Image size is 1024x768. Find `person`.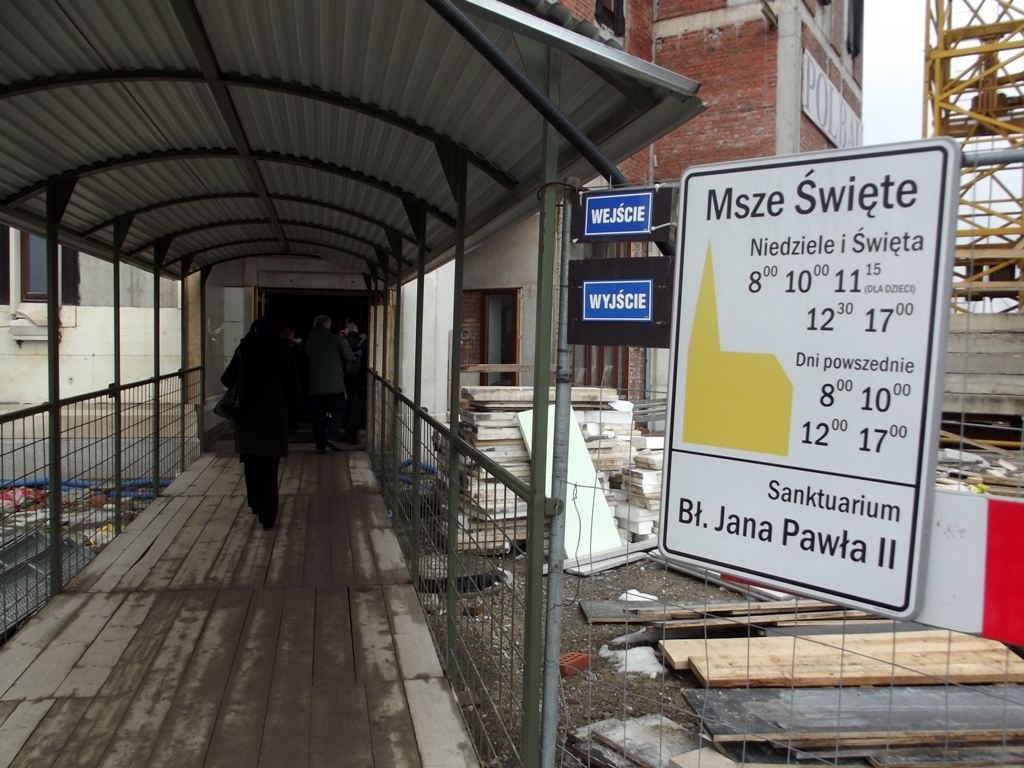
<bbox>340, 321, 375, 424</bbox>.
